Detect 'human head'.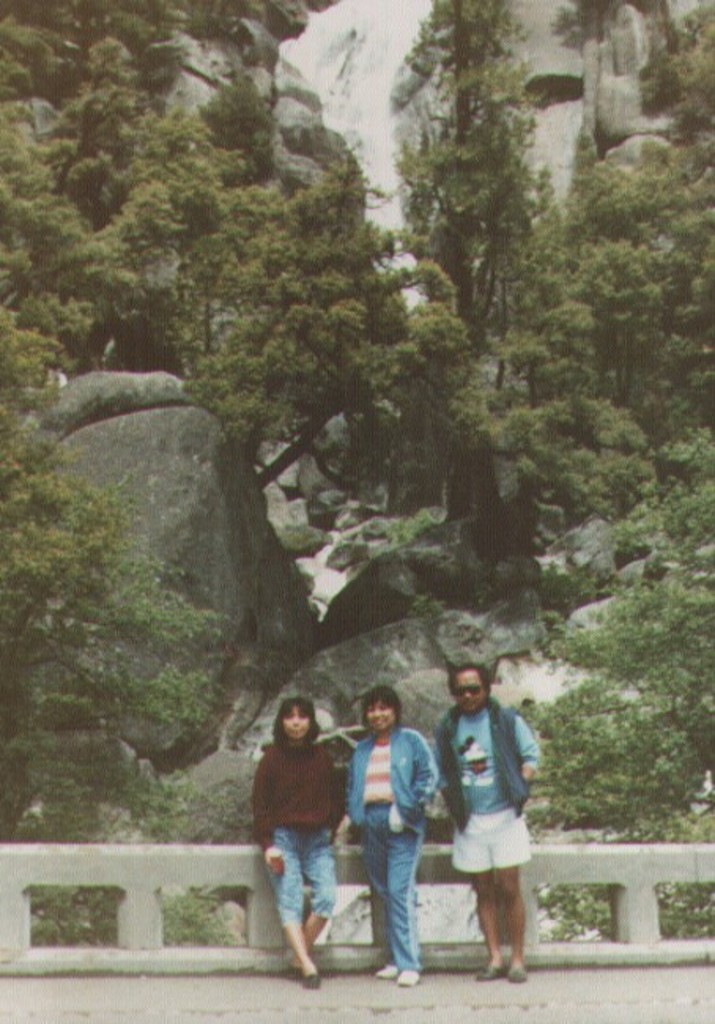
Detected at BBox(364, 681, 402, 731).
